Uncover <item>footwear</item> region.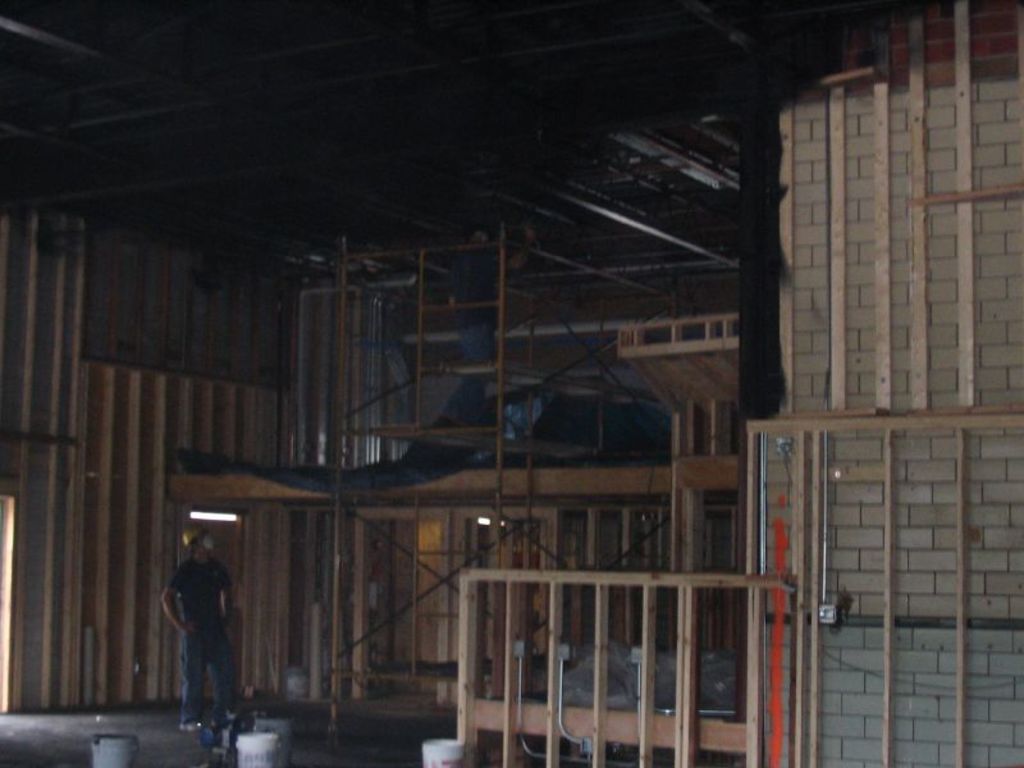
Uncovered: 177, 722, 202, 733.
